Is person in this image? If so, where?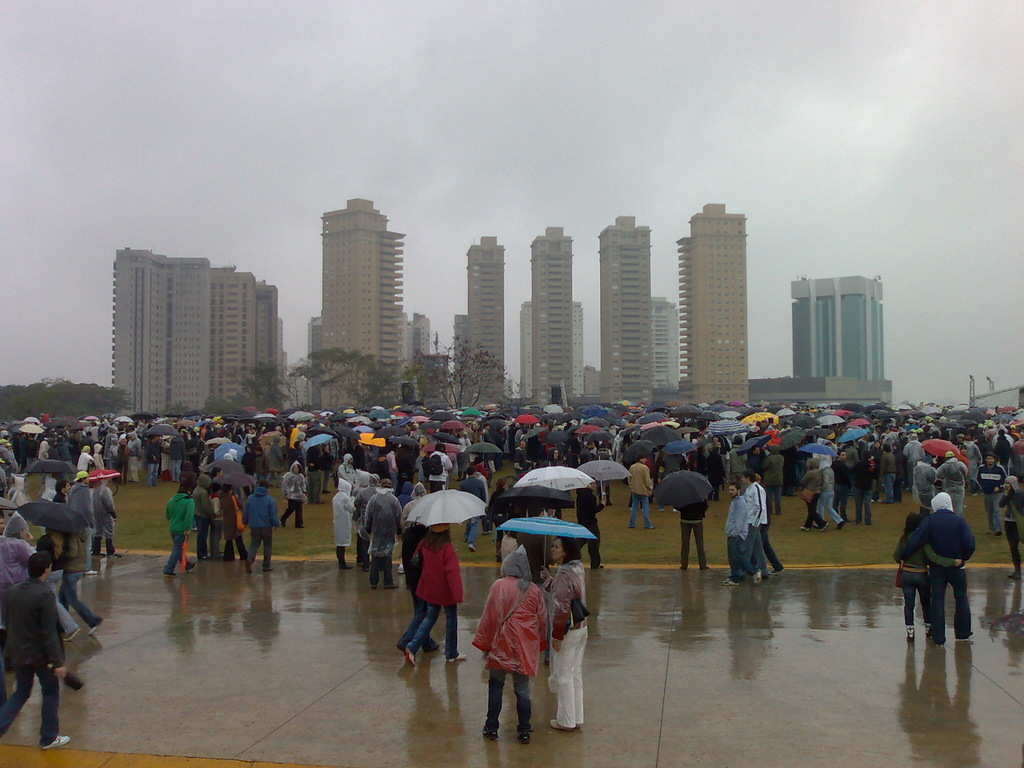
Yes, at detection(476, 538, 554, 746).
